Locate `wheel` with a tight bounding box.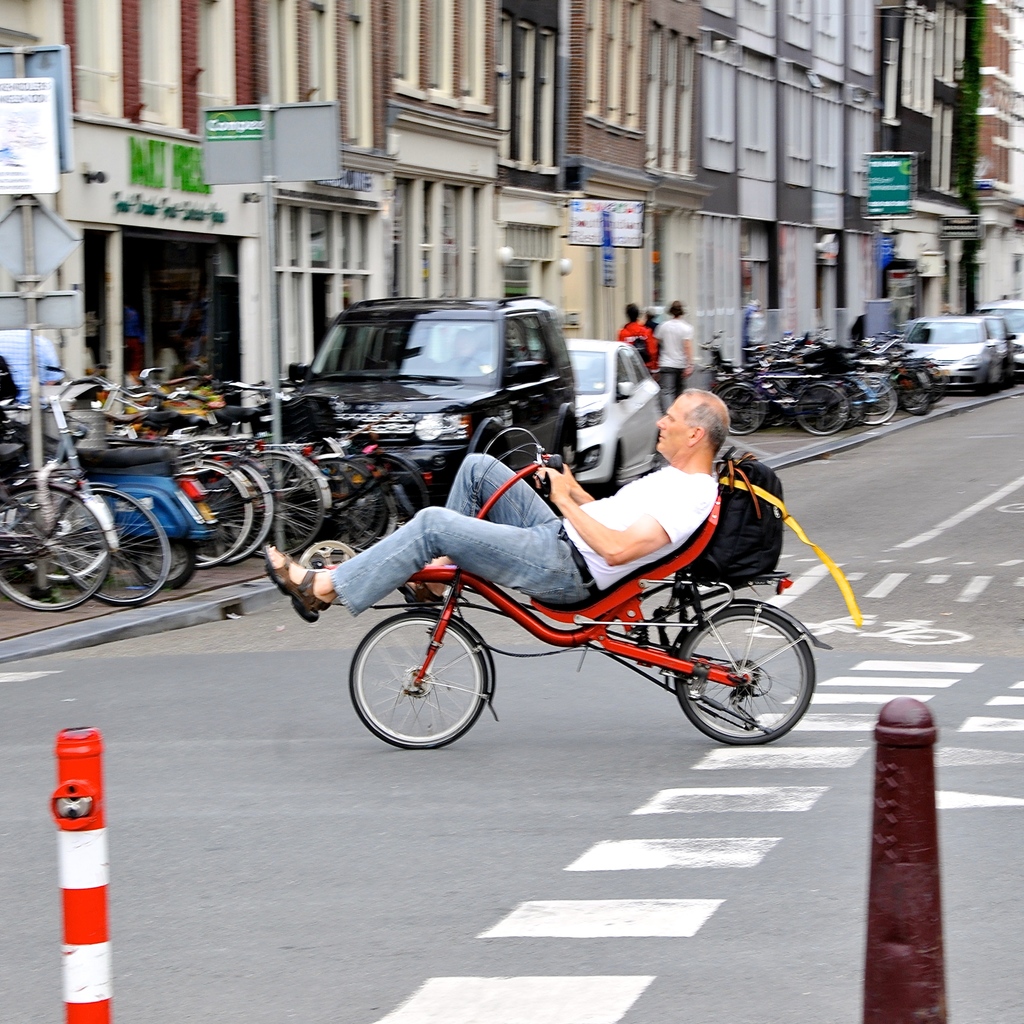
detection(675, 608, 813, 745).
